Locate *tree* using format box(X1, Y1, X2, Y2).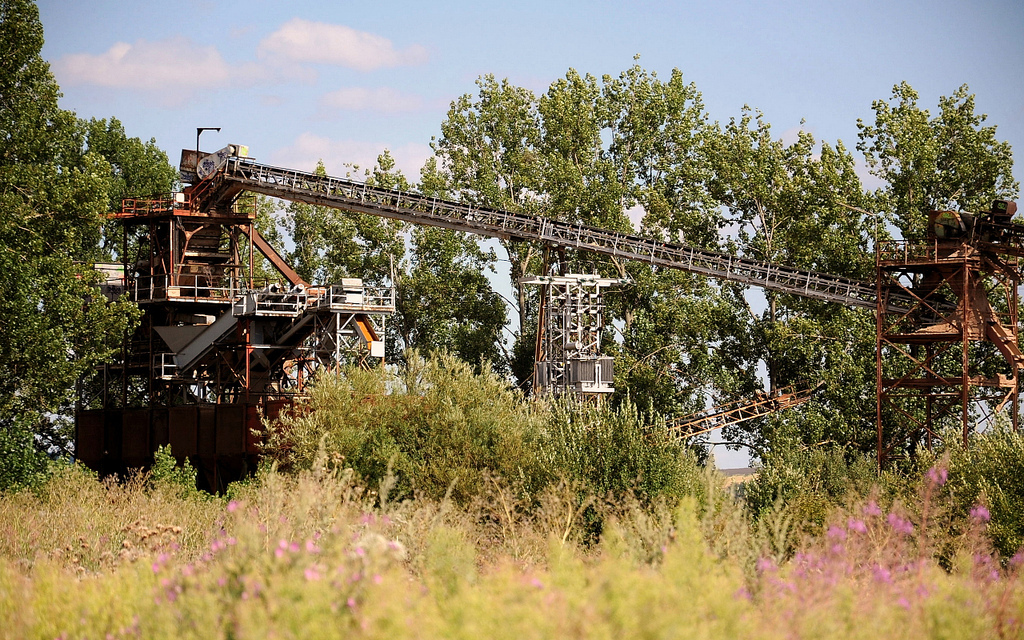
box(292, 176, 364, 291).
